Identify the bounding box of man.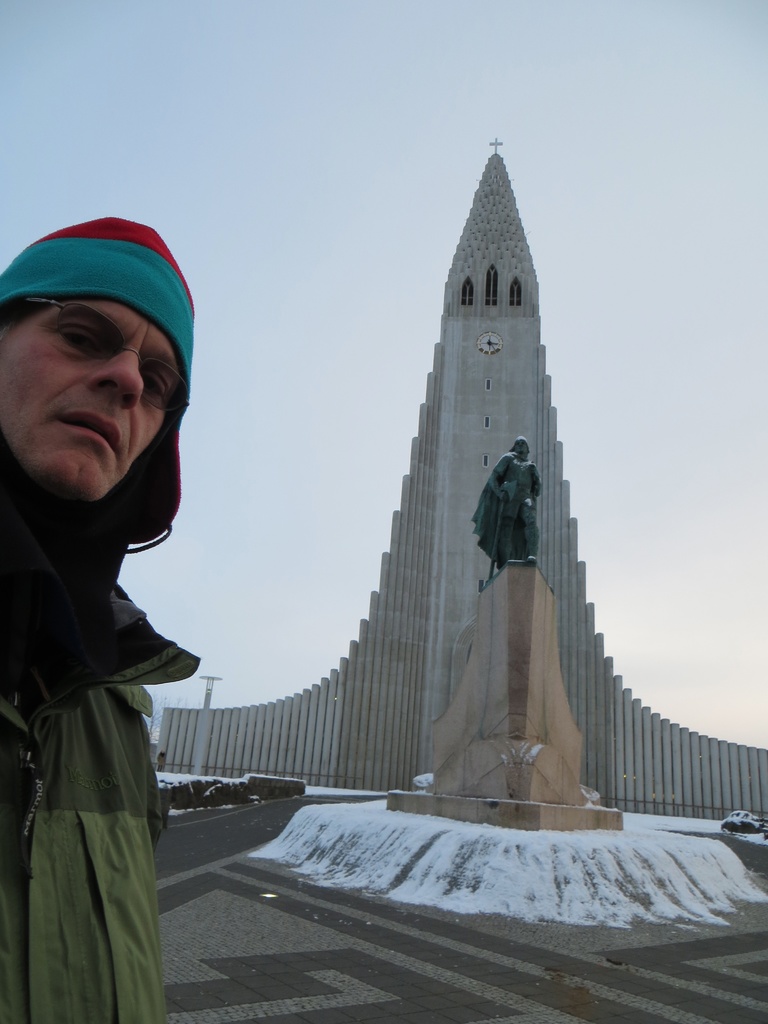
x1=470 y1=436 x2=541 y2=573.
